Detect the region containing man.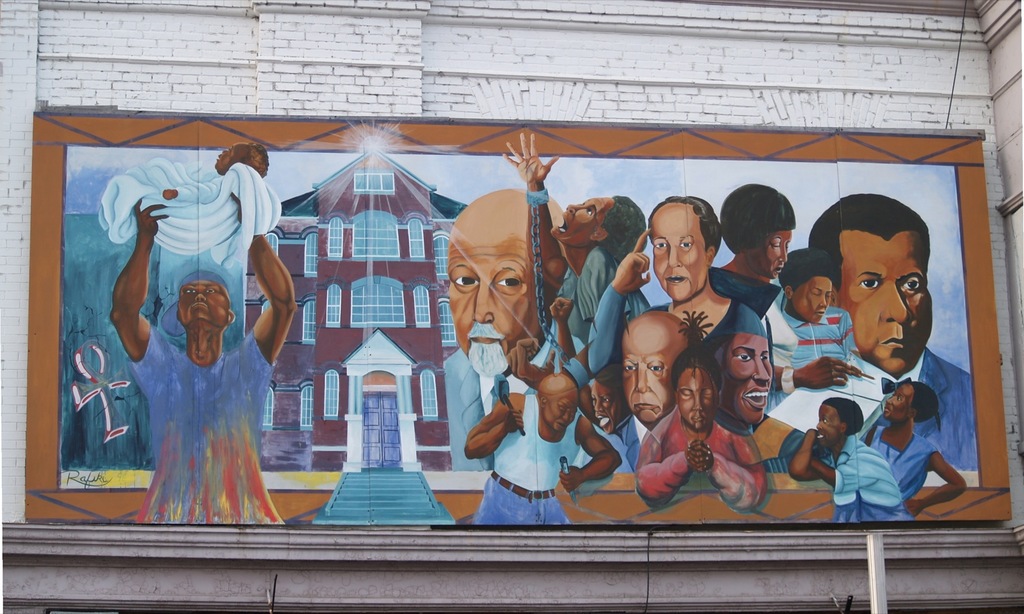
x1=459 y1=361 x2=625 y2=526.
